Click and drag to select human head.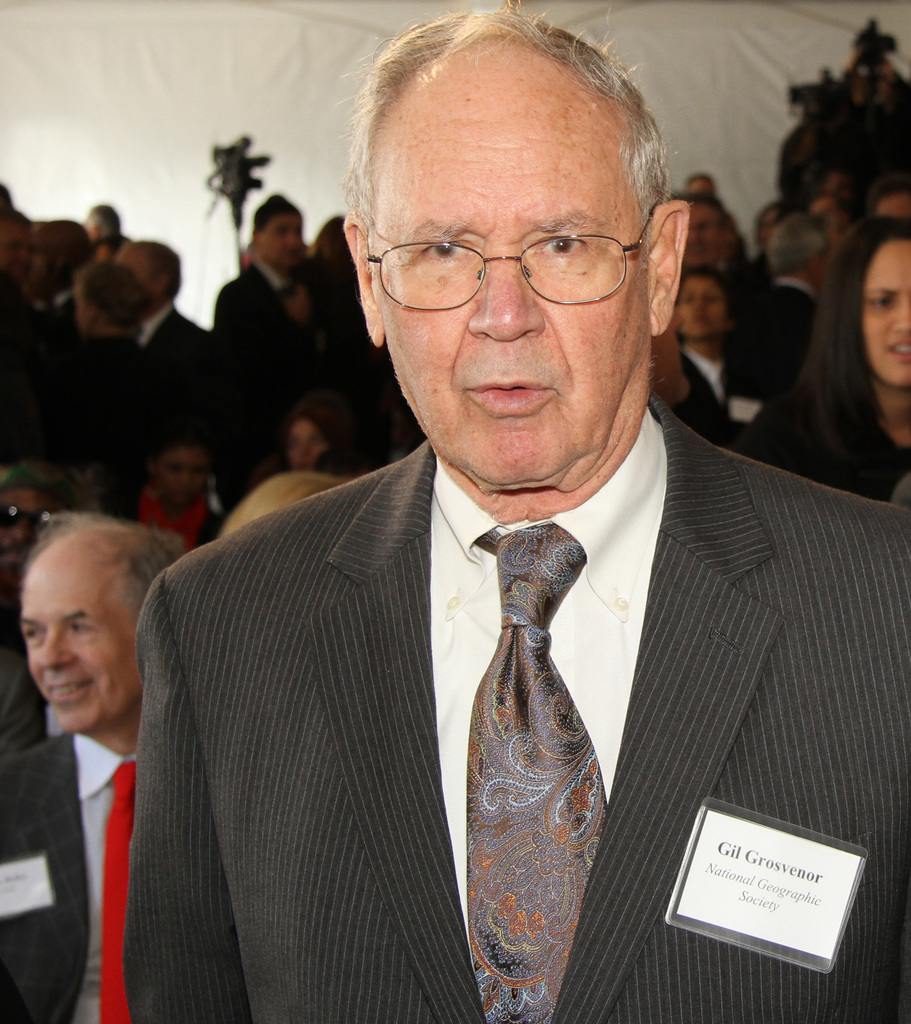
Selection: [left=73, top=264, right=143, bottom=334].
